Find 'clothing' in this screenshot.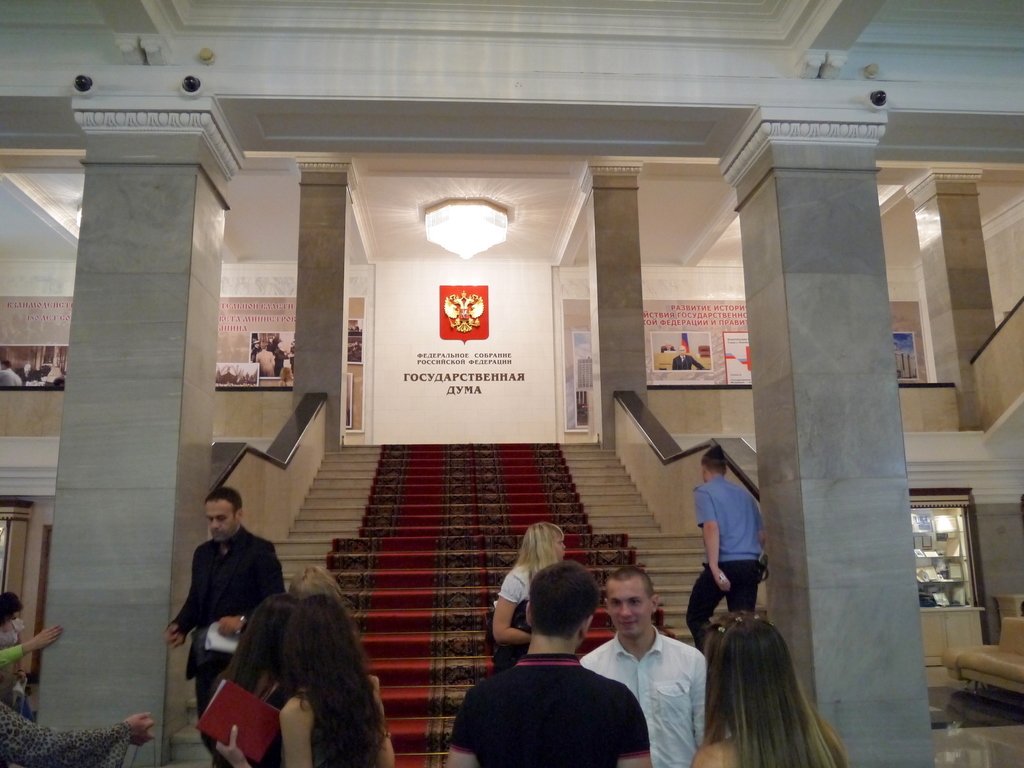
The bounding box for 'clothing' is l=687, t=471, r=765, b=637.
